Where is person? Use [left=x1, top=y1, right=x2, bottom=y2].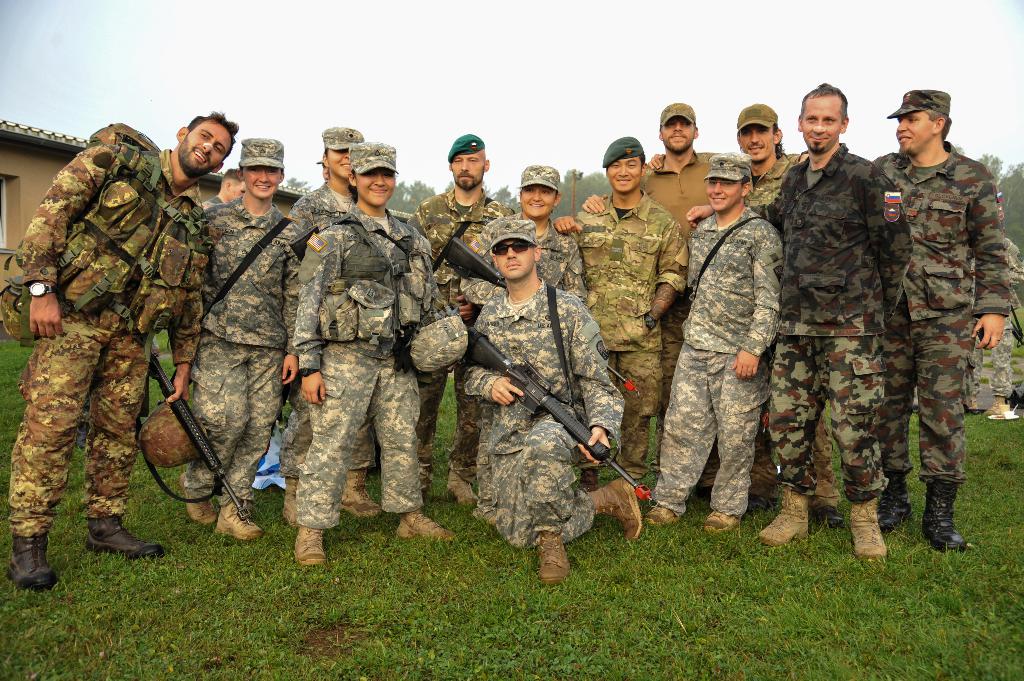
[left=868, top=81, right=1010, bottom=549].
